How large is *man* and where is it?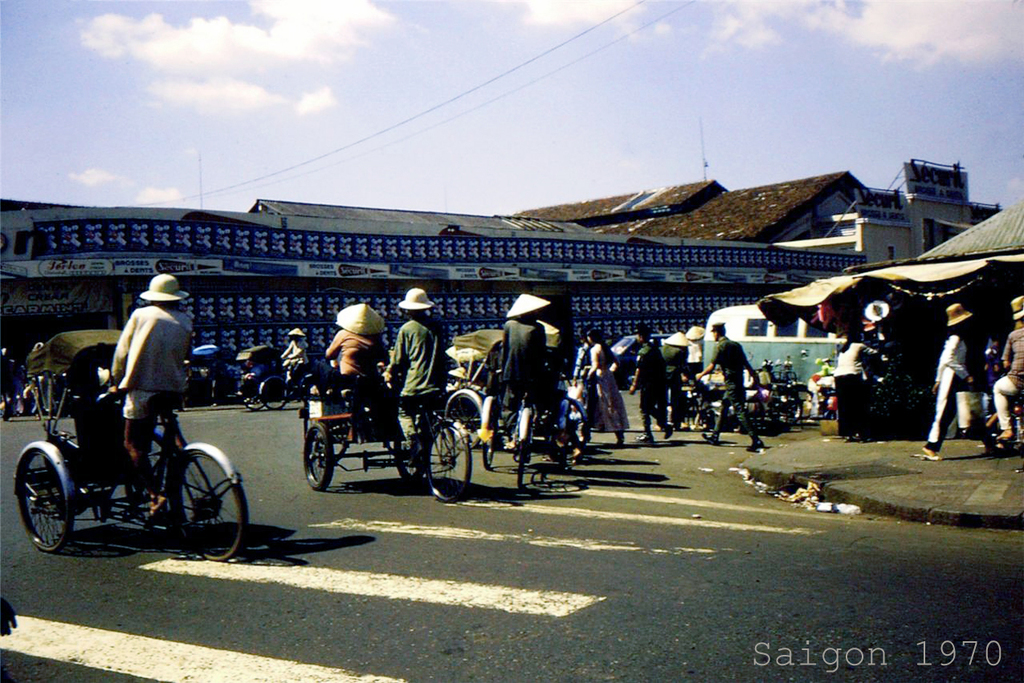
Bounding box: x1=627 y1=325 x2=675 y2=444.
